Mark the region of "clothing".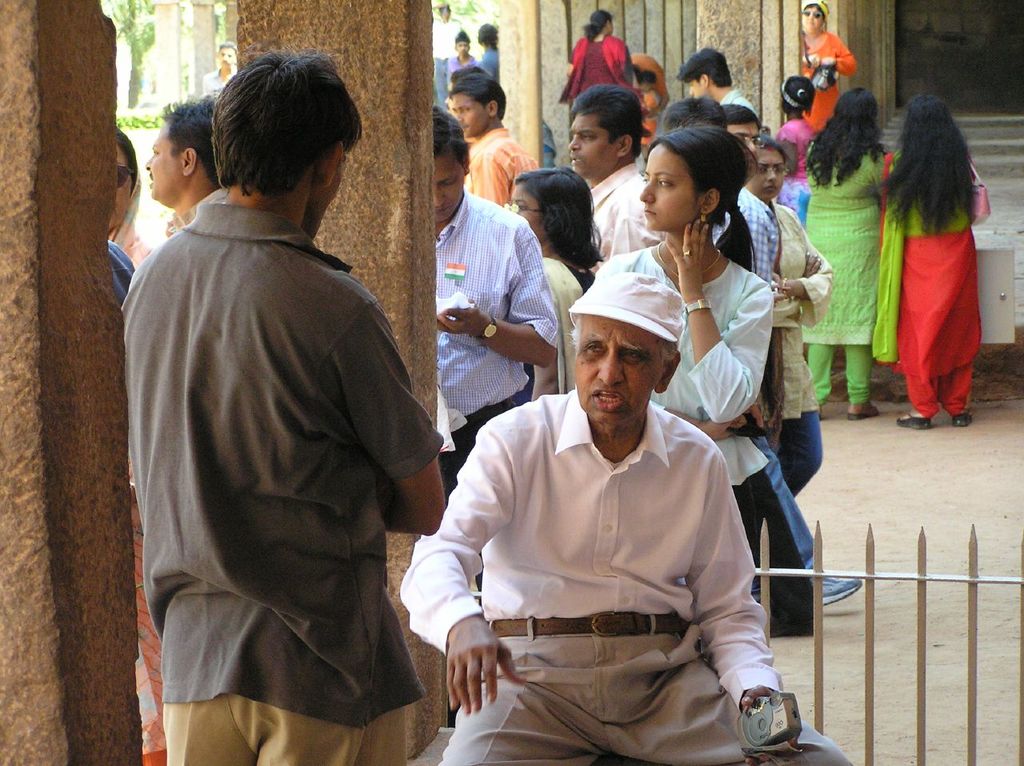
Region: 433 193 559 495.
